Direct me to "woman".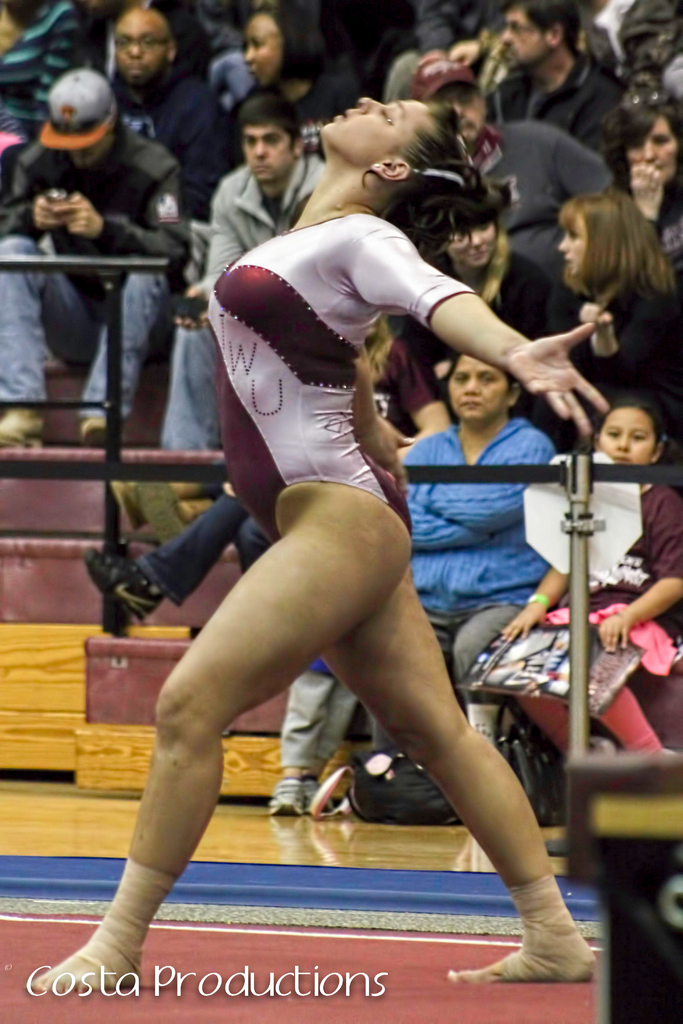
Direction: bbox=(604, 86, 682, 284).
